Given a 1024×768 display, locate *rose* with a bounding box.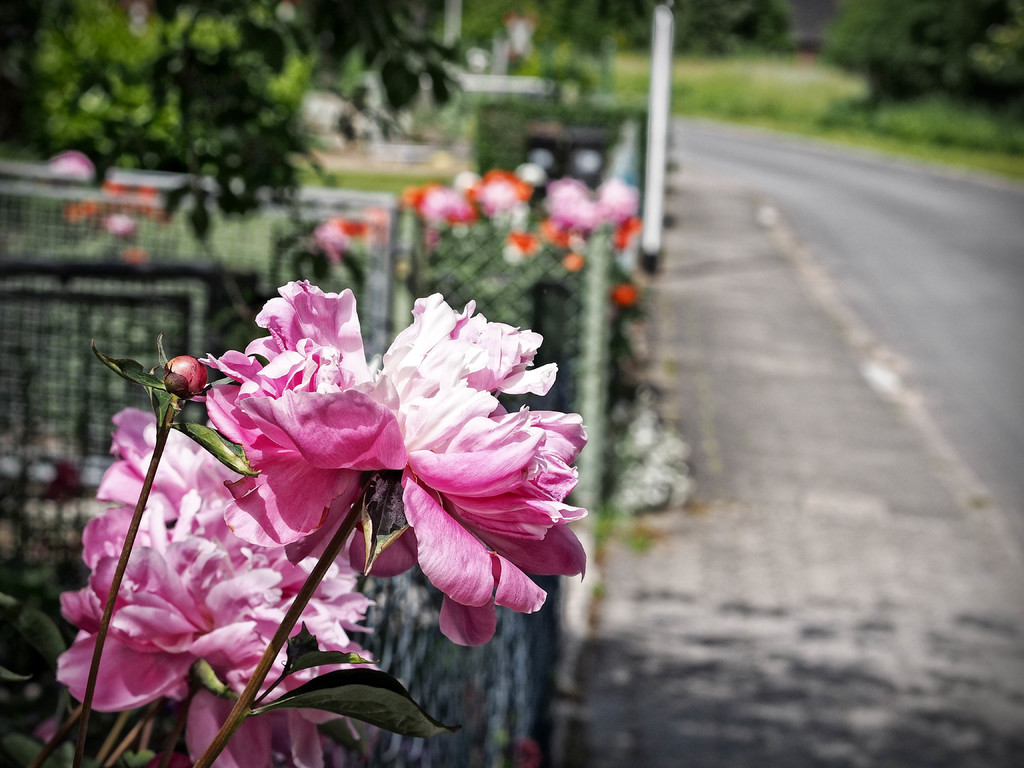
Located: <bbox>189, 276, 591, 651</bbox>.
